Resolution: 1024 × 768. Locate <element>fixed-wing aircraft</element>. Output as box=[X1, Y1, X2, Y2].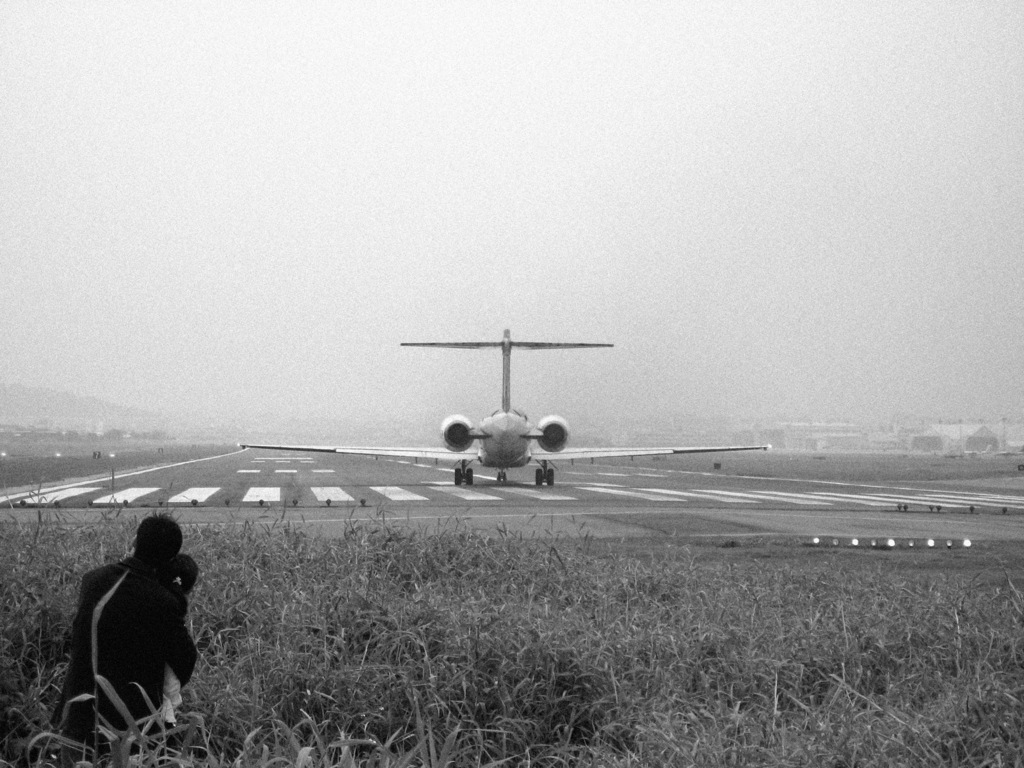
box=[234, 326, 774, 489].
